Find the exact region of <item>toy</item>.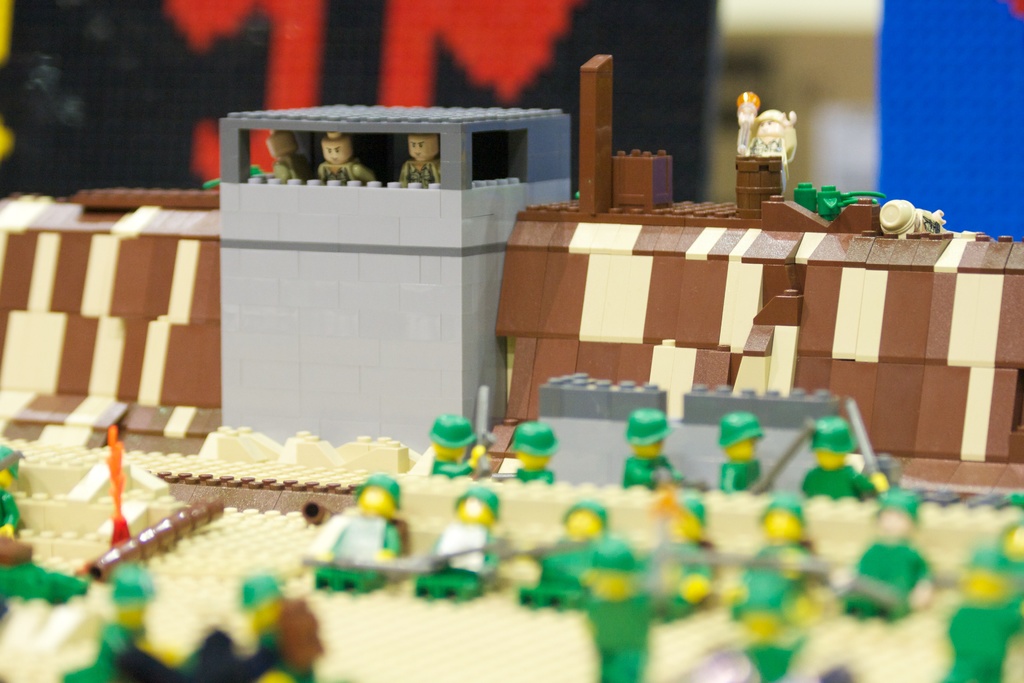
Exact region: detection(430, 414, 490, 484).
